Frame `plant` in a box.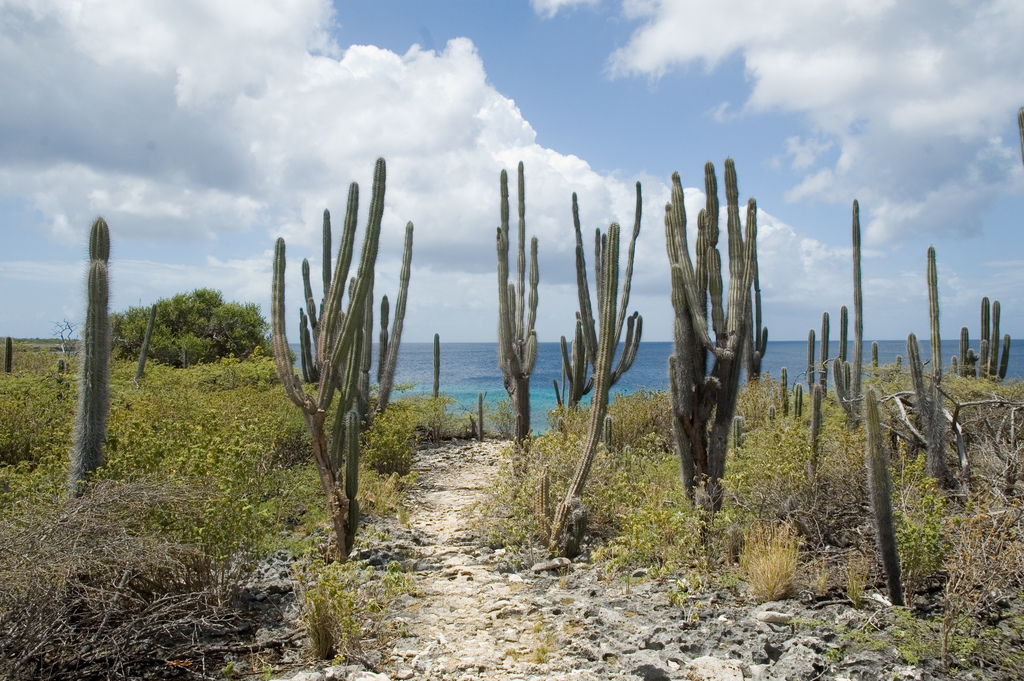
box(660, 154, 775, 550).
